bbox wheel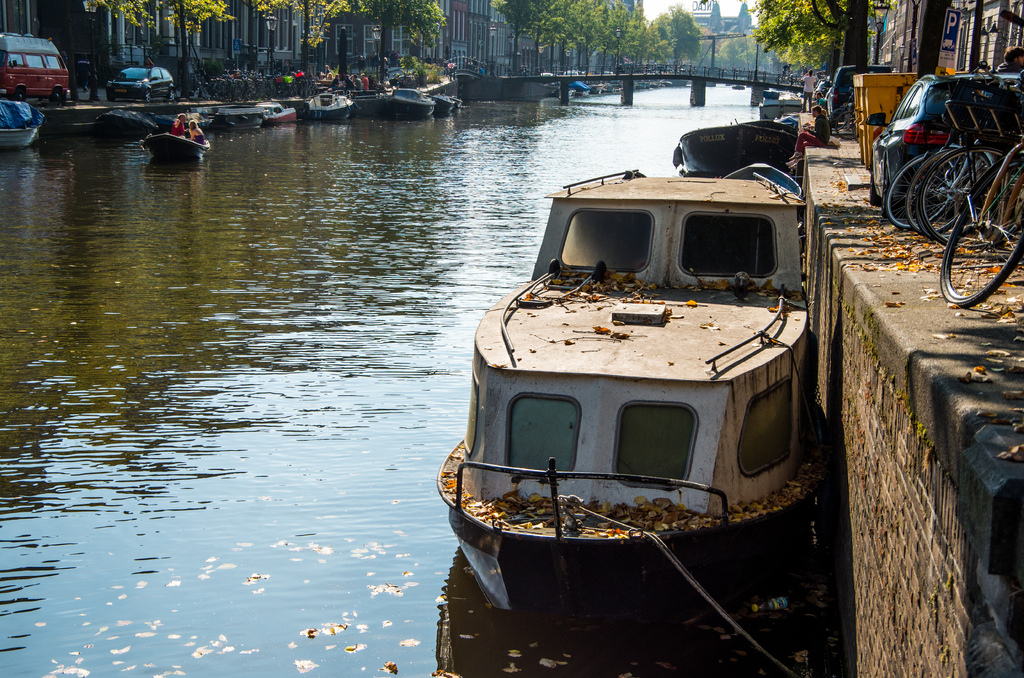
pyautogui.locateOnScreen(829, 108, 847, 126)
